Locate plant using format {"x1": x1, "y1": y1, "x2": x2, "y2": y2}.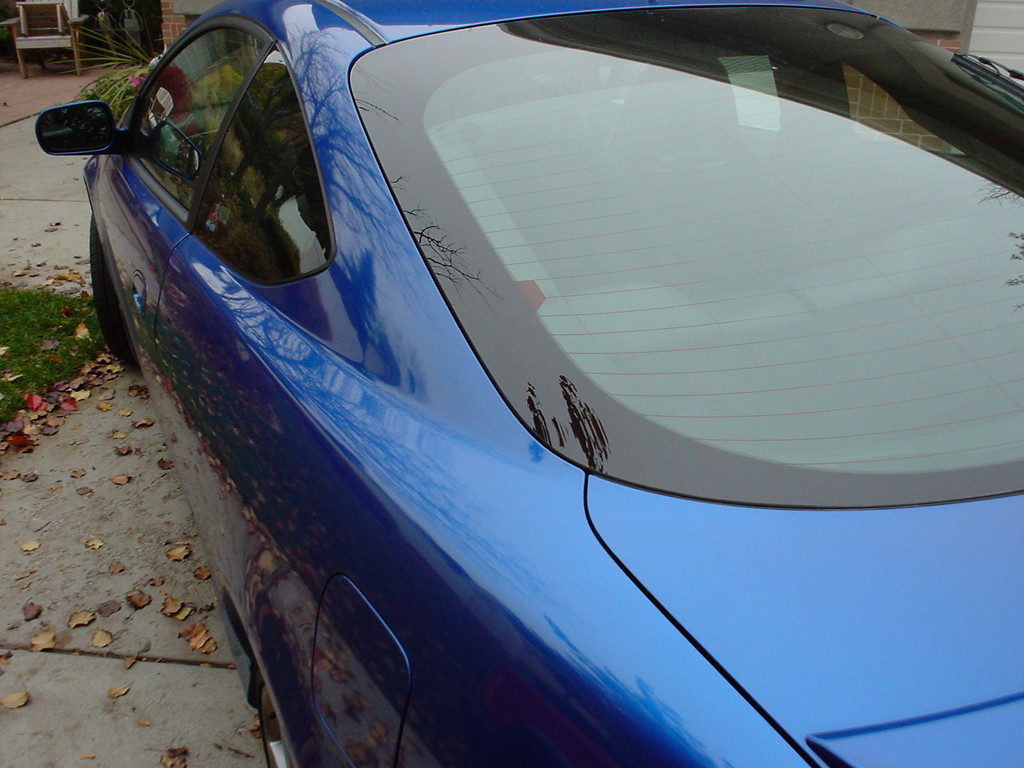
{"x1": 1, "y1": 284, "x2": 93, "y2": 424}.
